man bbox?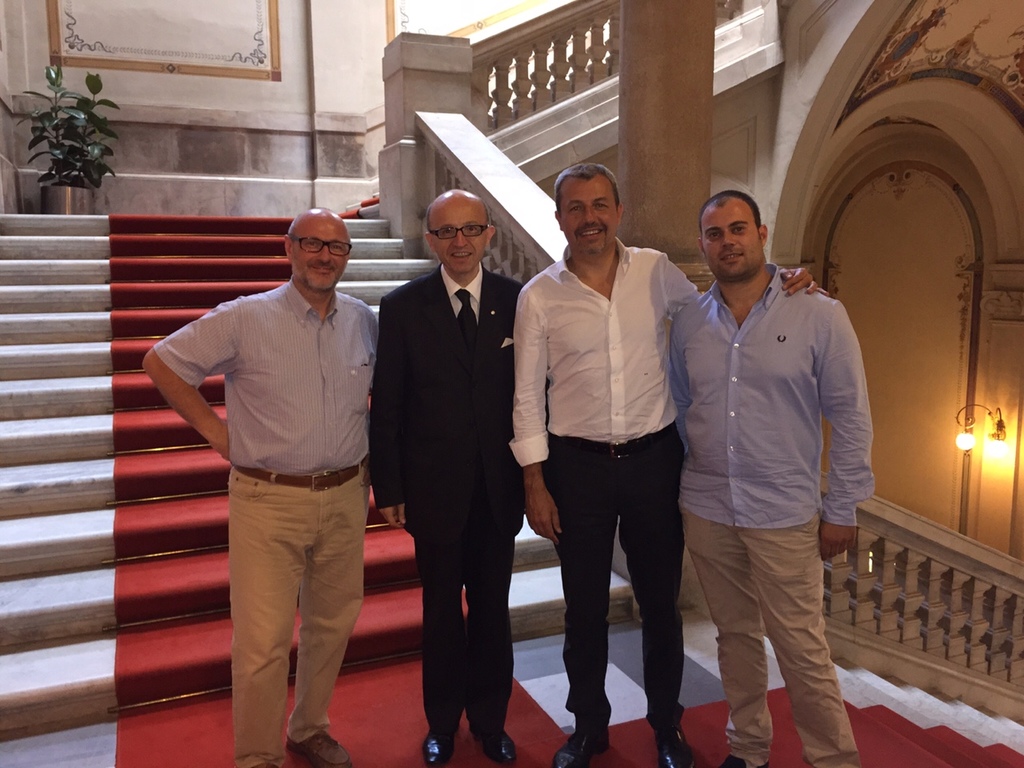
{"x1": 140, "y1": 206, "x2": 381, "y2": 767}
